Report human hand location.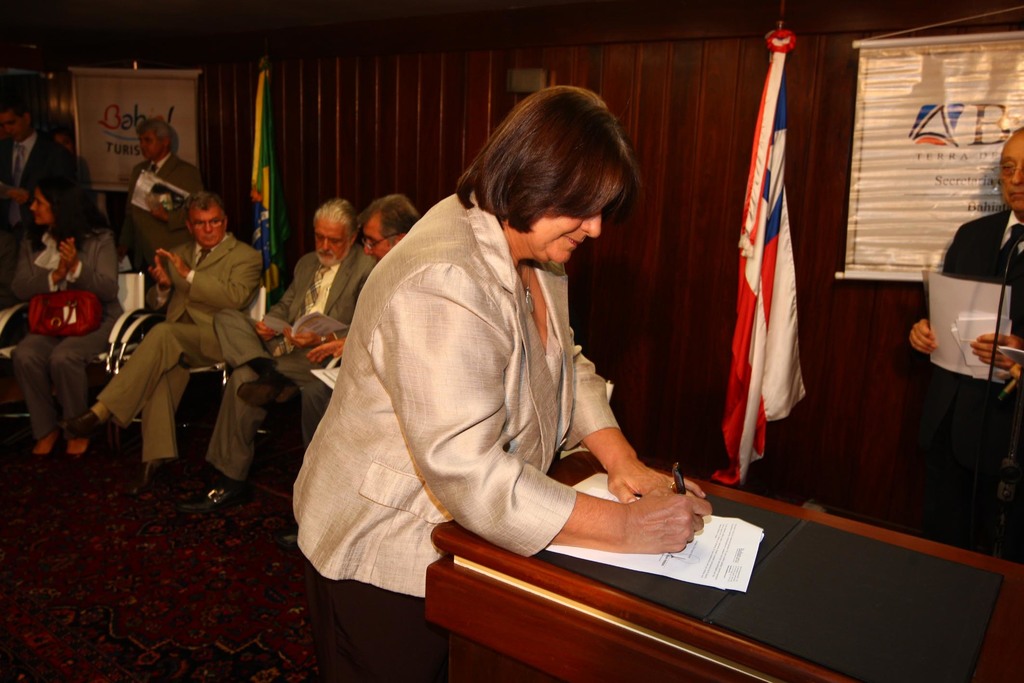
Report: rect(604, 458, 714, 507).
